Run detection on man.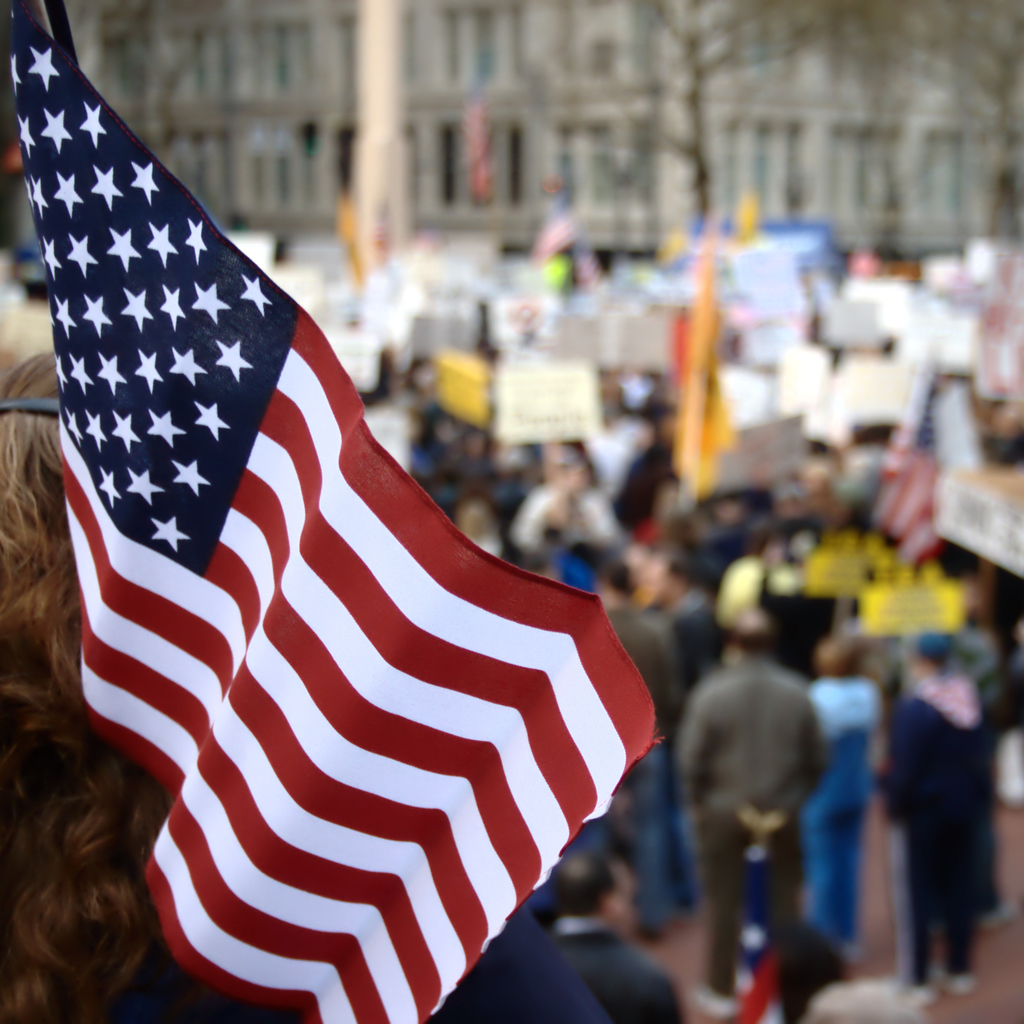
Result: <box>673,595,843,976</box>.
